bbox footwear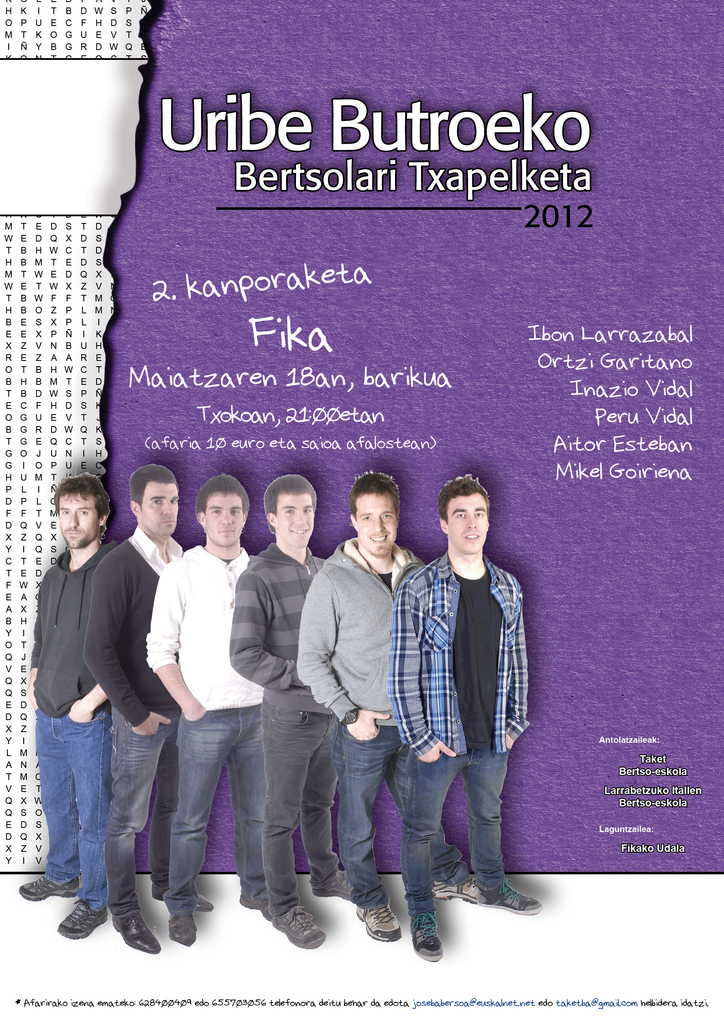
box(239, 895, 274, 927)
